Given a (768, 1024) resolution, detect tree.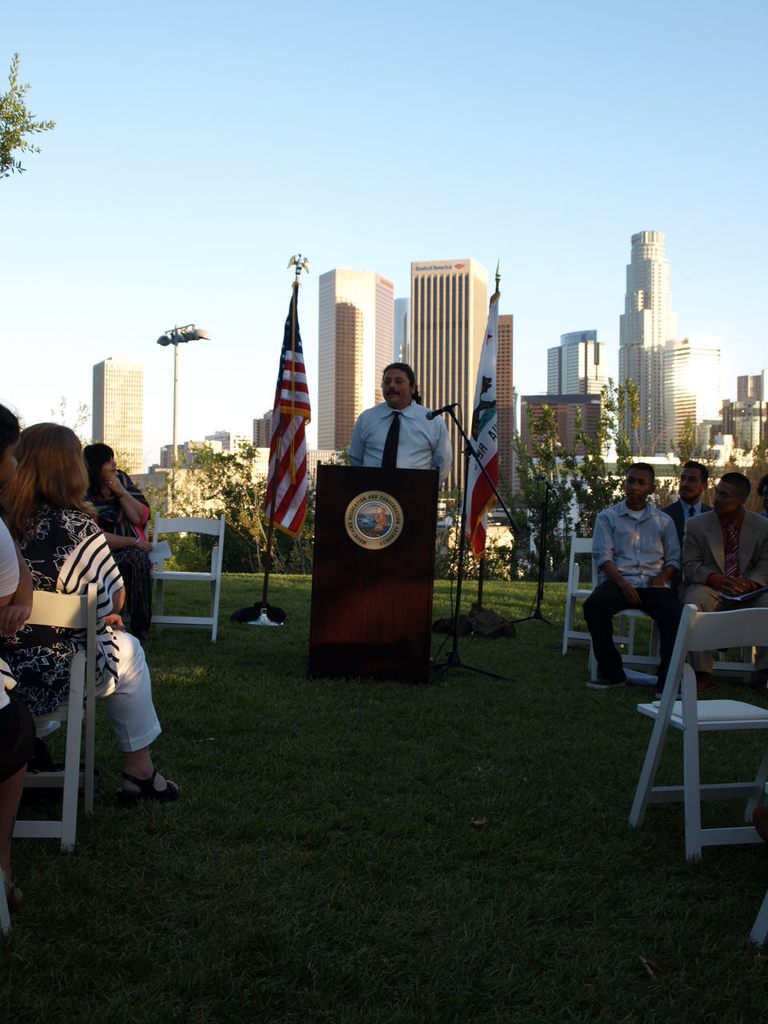
673:403:698:479.
